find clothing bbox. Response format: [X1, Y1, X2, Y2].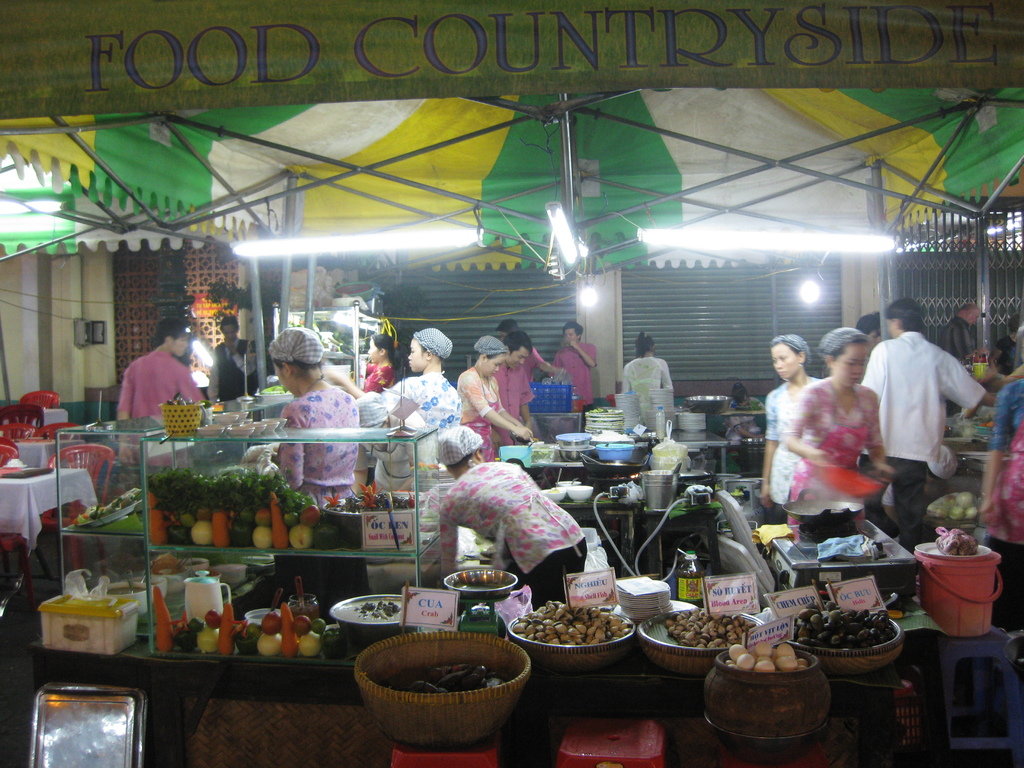
[495, 363, 530, 424].
